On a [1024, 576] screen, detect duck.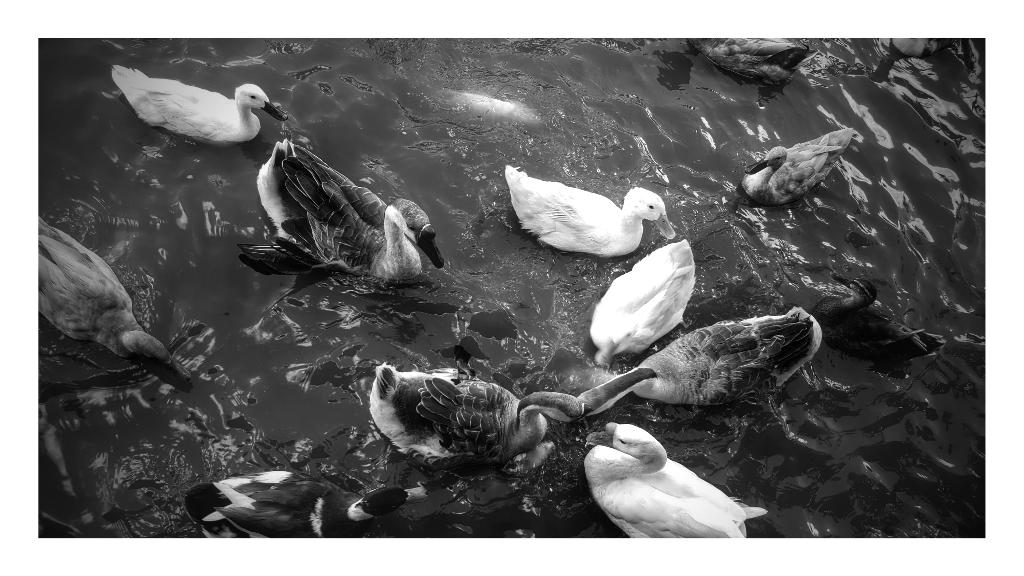
723/118/858/208.
